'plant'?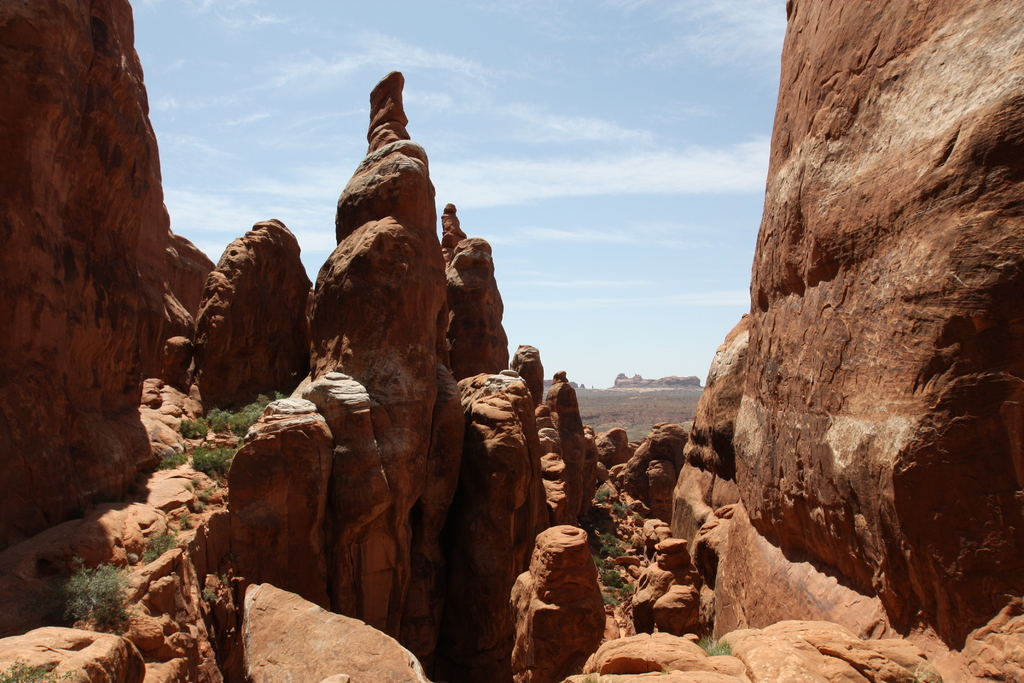
(left=601, top=543, right=625, bottom=561)
